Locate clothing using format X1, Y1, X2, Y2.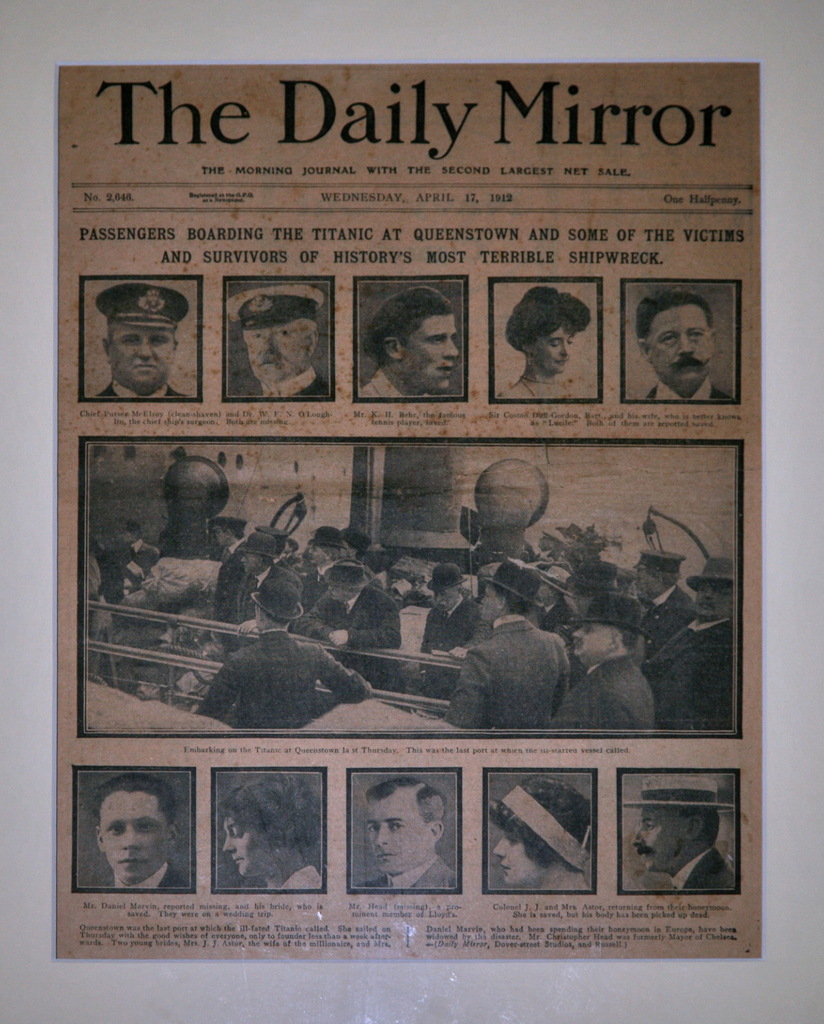
88, 376, 187, 401.
